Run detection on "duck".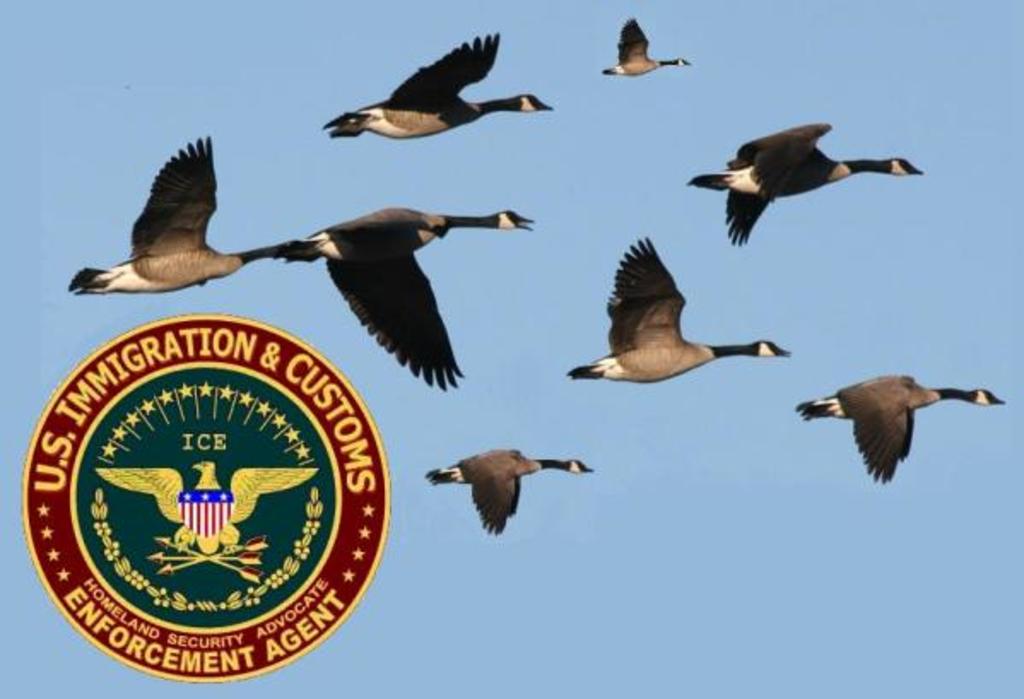
Result: rect(602, 12, 689, 72).
